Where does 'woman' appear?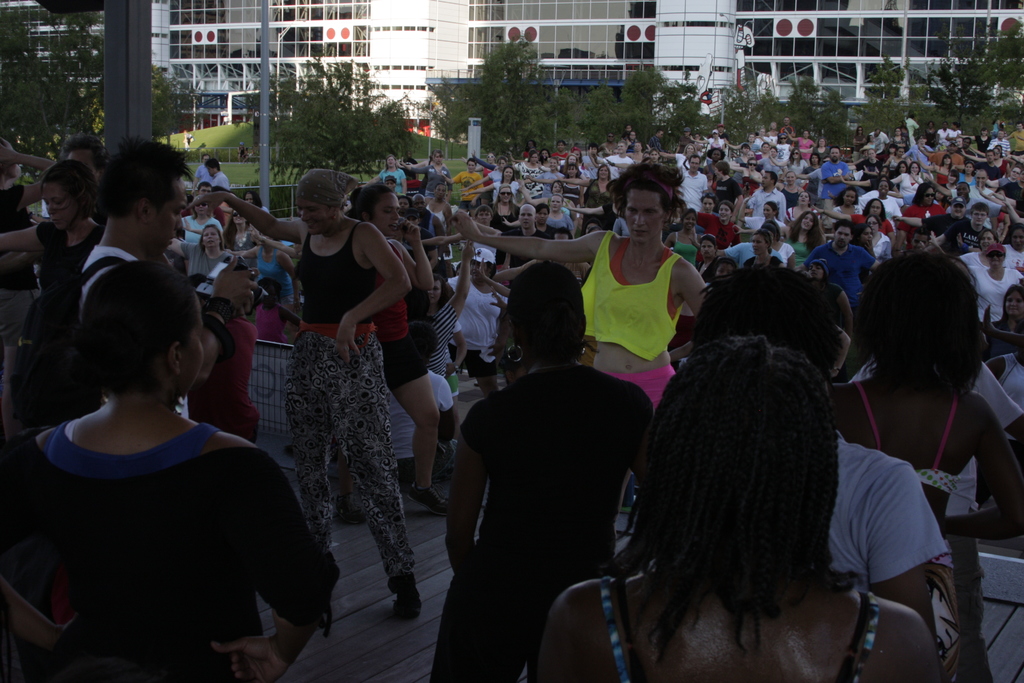
Appears at 191/170/423/622.
